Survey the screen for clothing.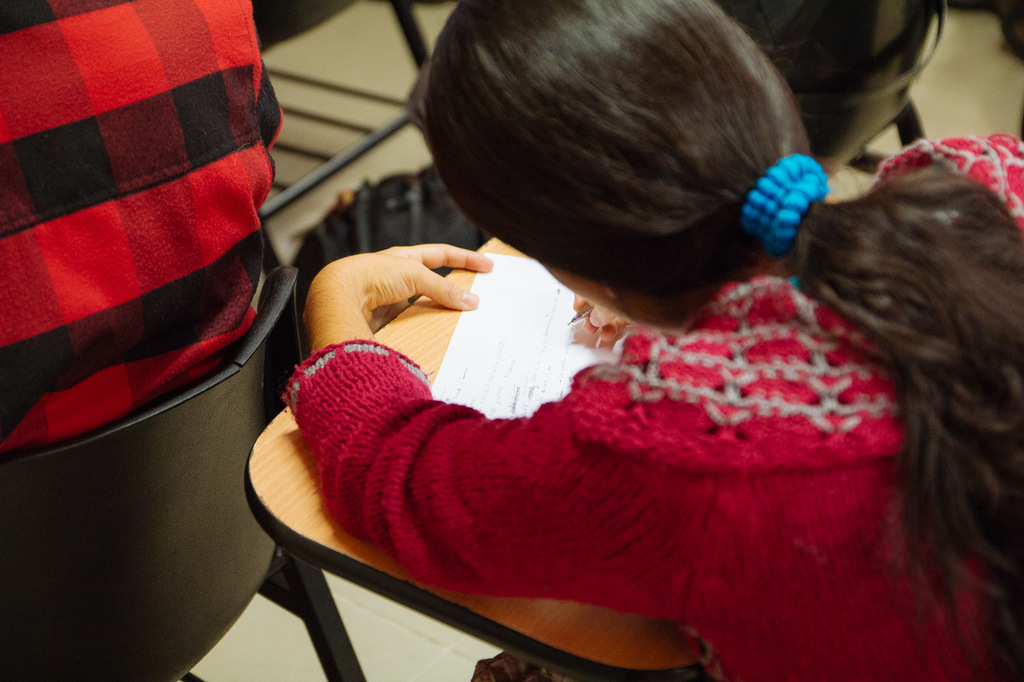
Survey found: crop(288, 157, 969, 681).
